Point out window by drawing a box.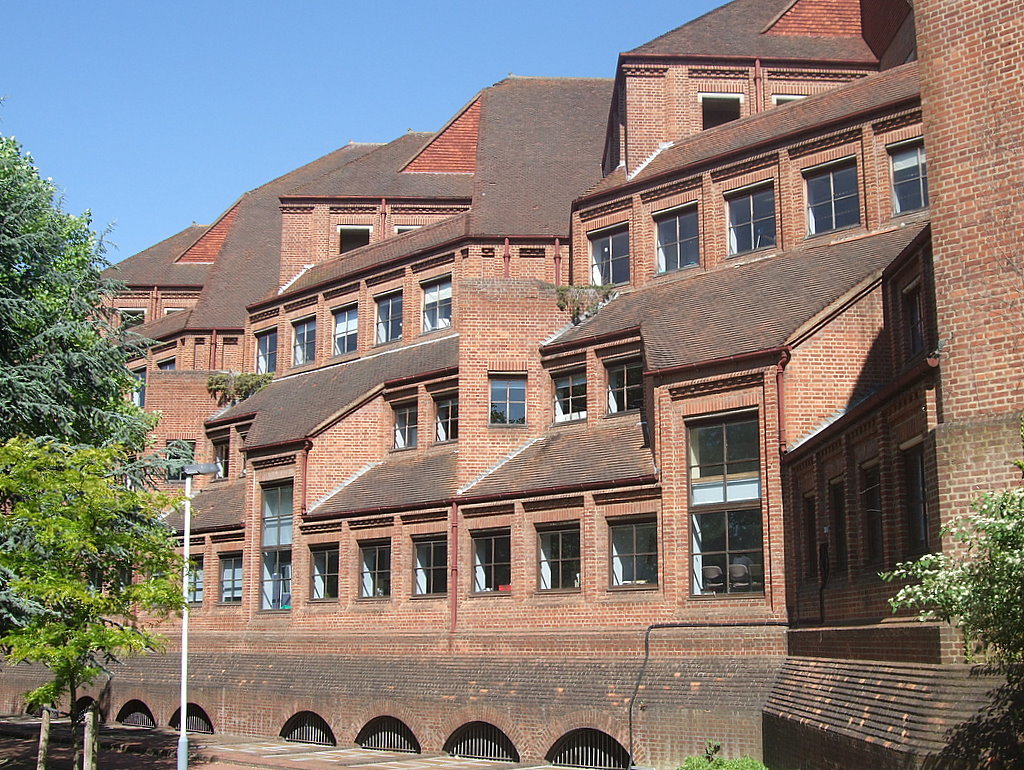
locate(217, 552, 246, 611).
